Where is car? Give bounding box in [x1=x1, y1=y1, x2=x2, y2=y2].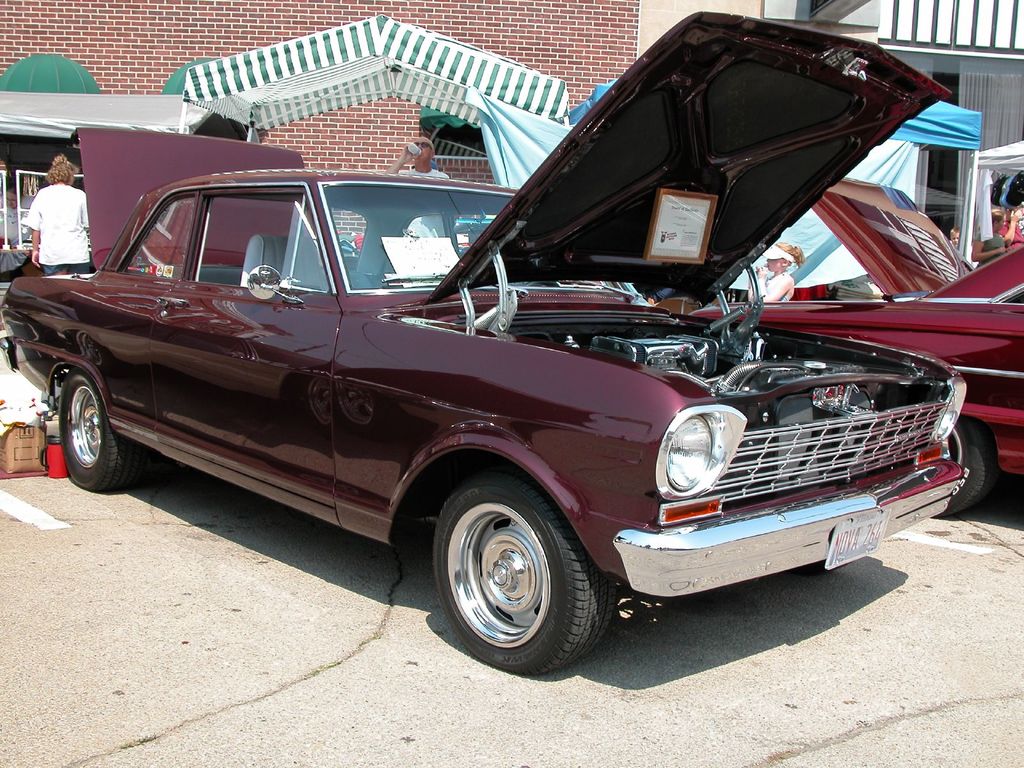
[x1=0, y1=8, x2=975, y2=673].
